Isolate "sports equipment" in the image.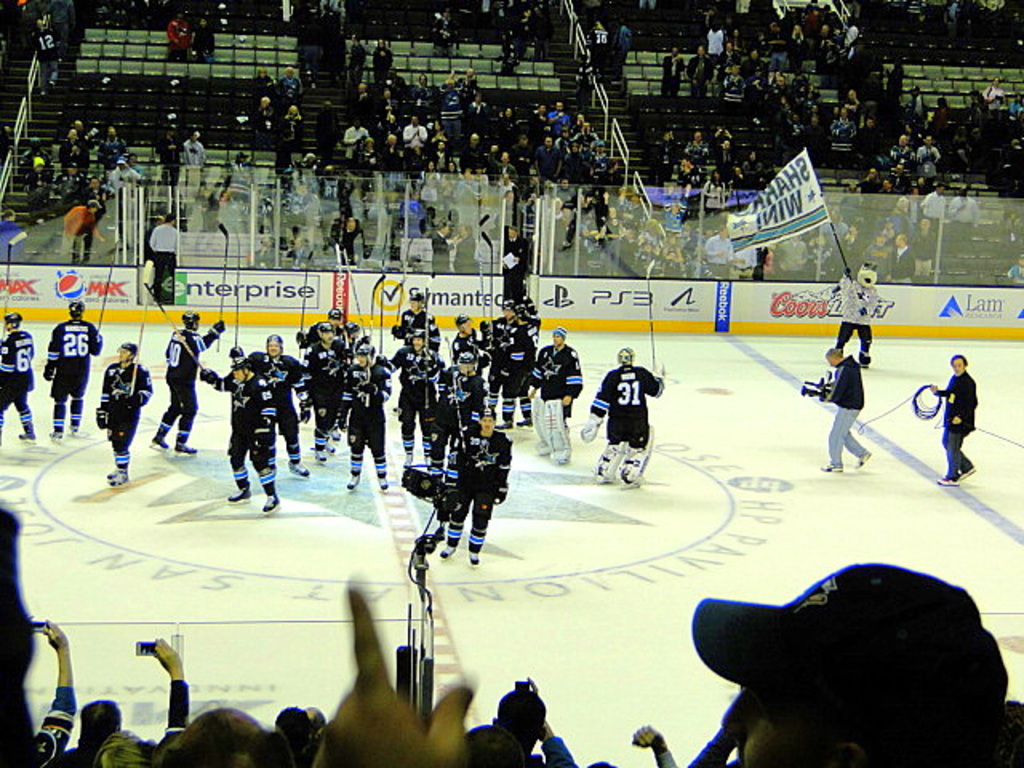
Isolated region: pyautogui.locateOnScreen(16, 434, 35, 442).
